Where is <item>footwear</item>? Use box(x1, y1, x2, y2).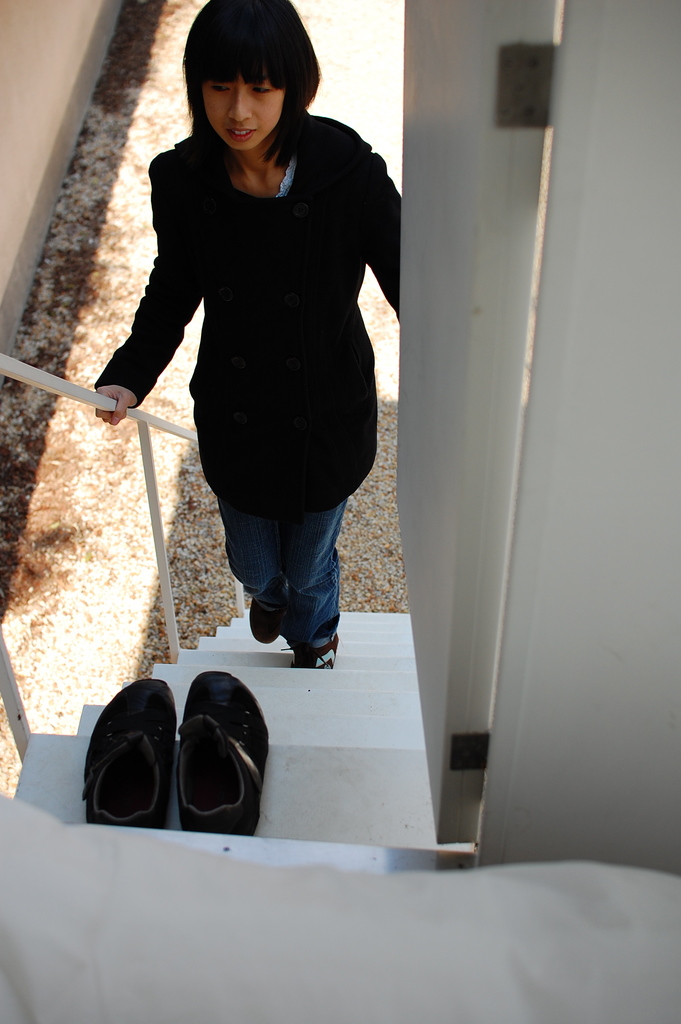
box(78, 672, 165, 833).
